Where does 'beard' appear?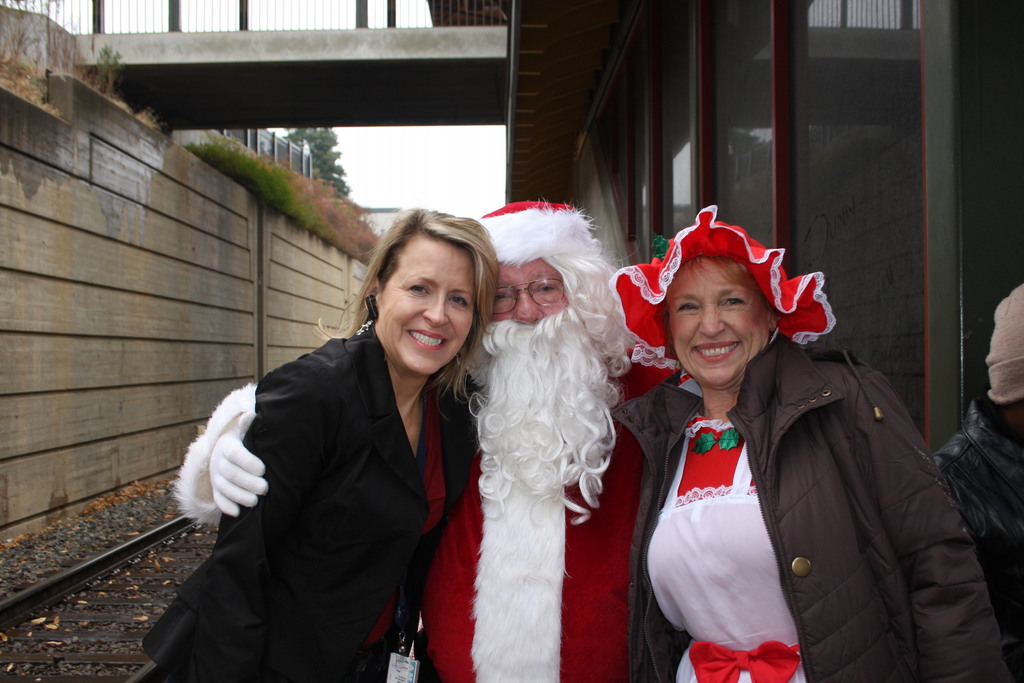
Appears at (464, 305, 618, 524).
